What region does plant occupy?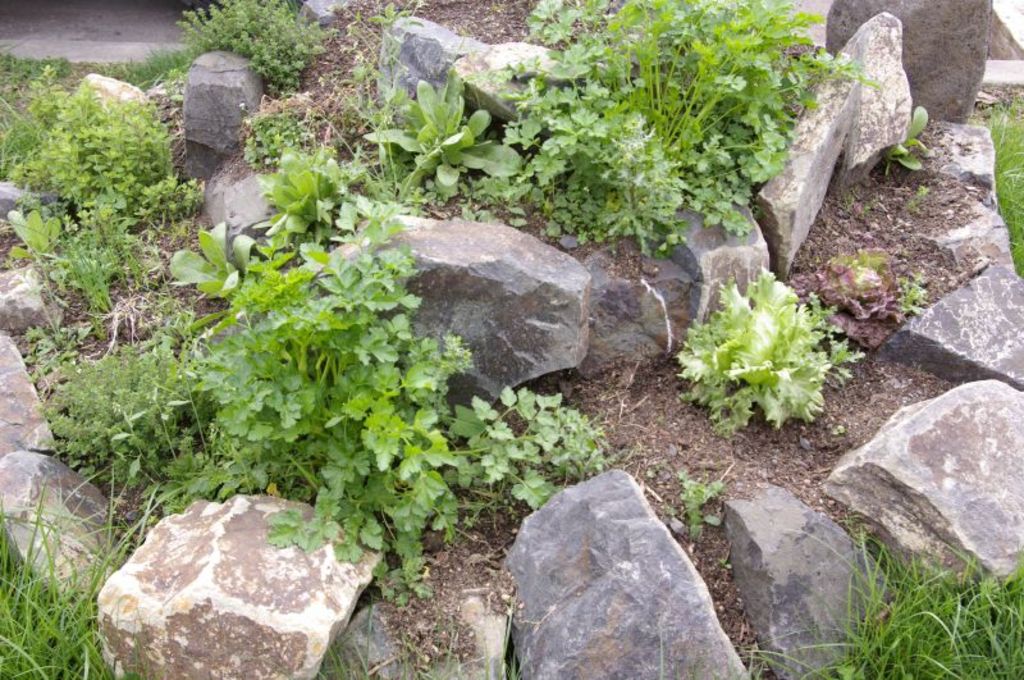
l=466, t=0, r=882, b=257.
